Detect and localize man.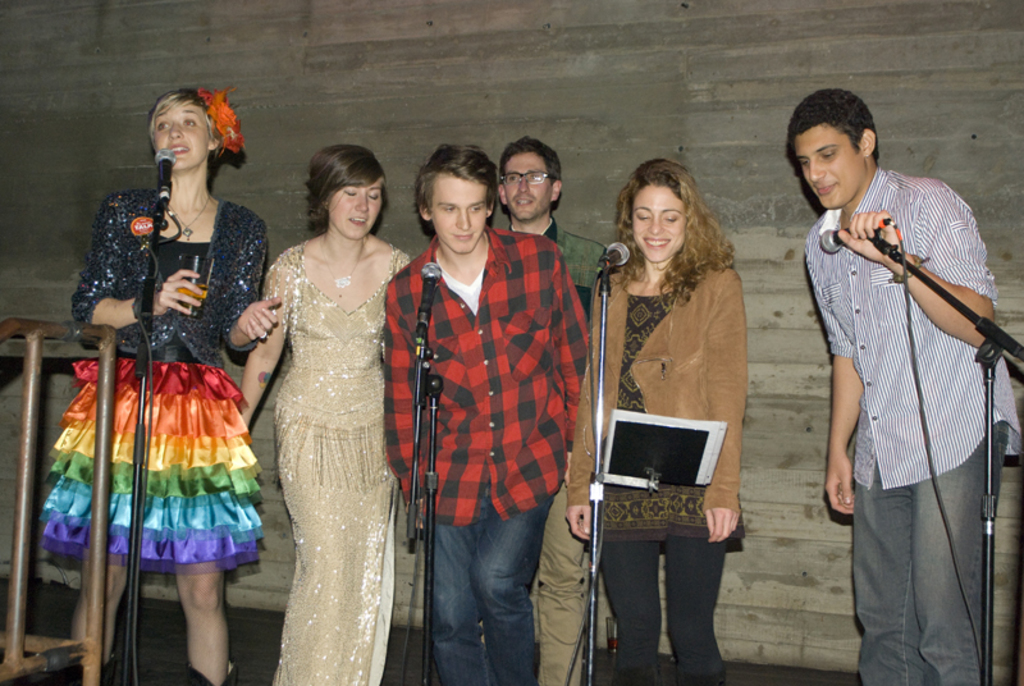
Localized at (498,138,612,685).
